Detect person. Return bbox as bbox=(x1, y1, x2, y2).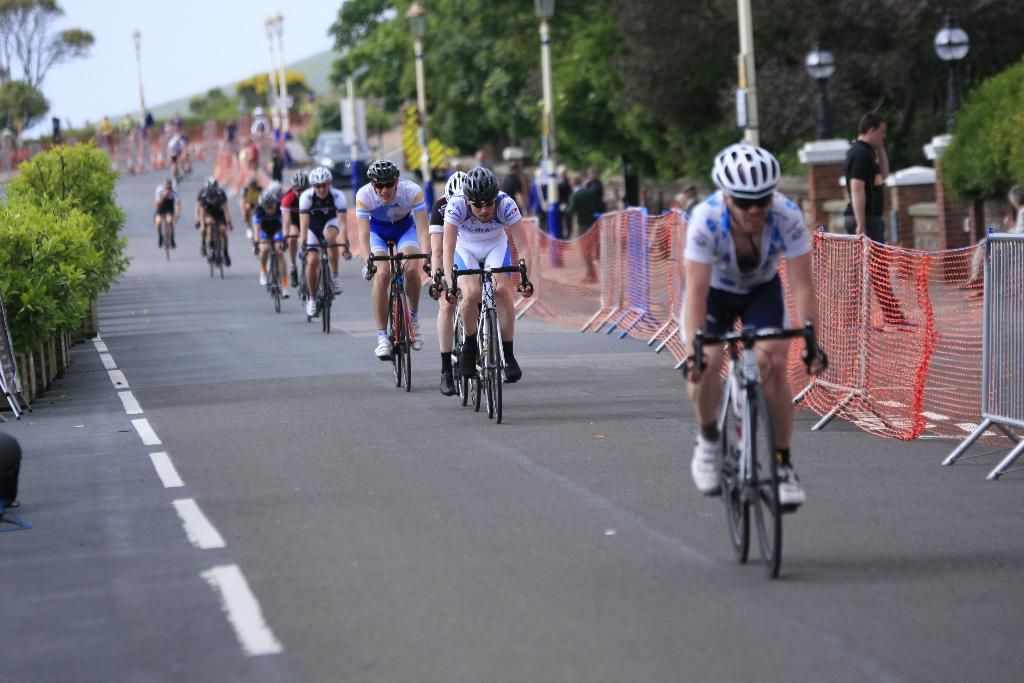
bbox=(298, 169, 351, 314).
